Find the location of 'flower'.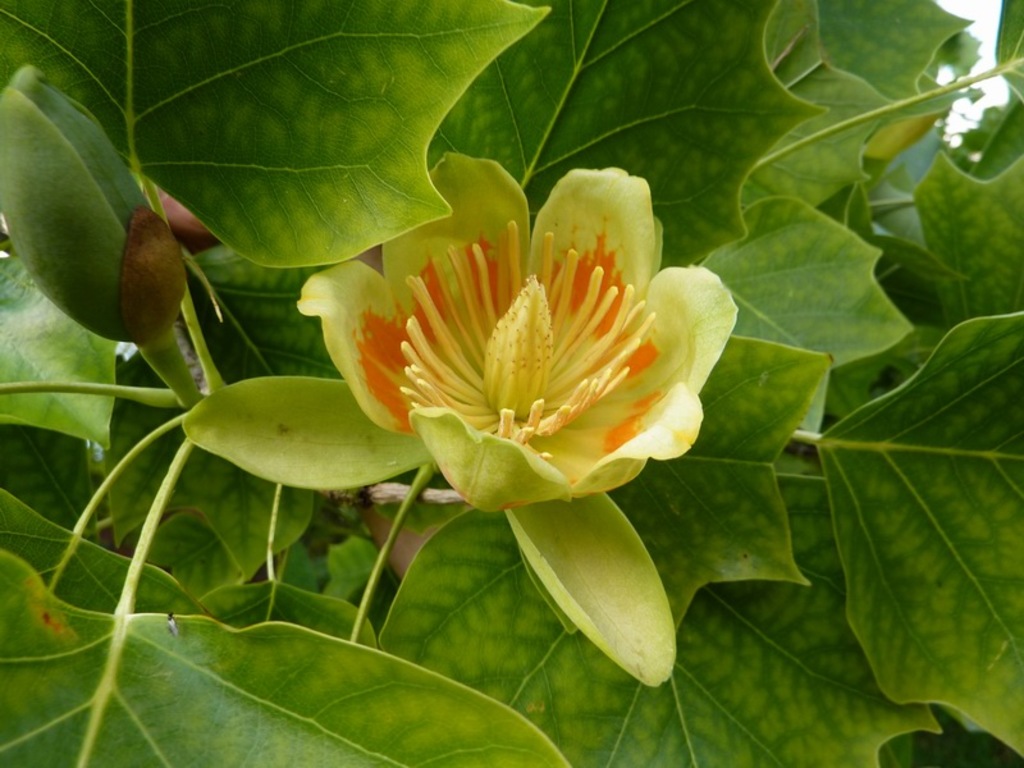
Location: detection(212, 109, 776, 630).
